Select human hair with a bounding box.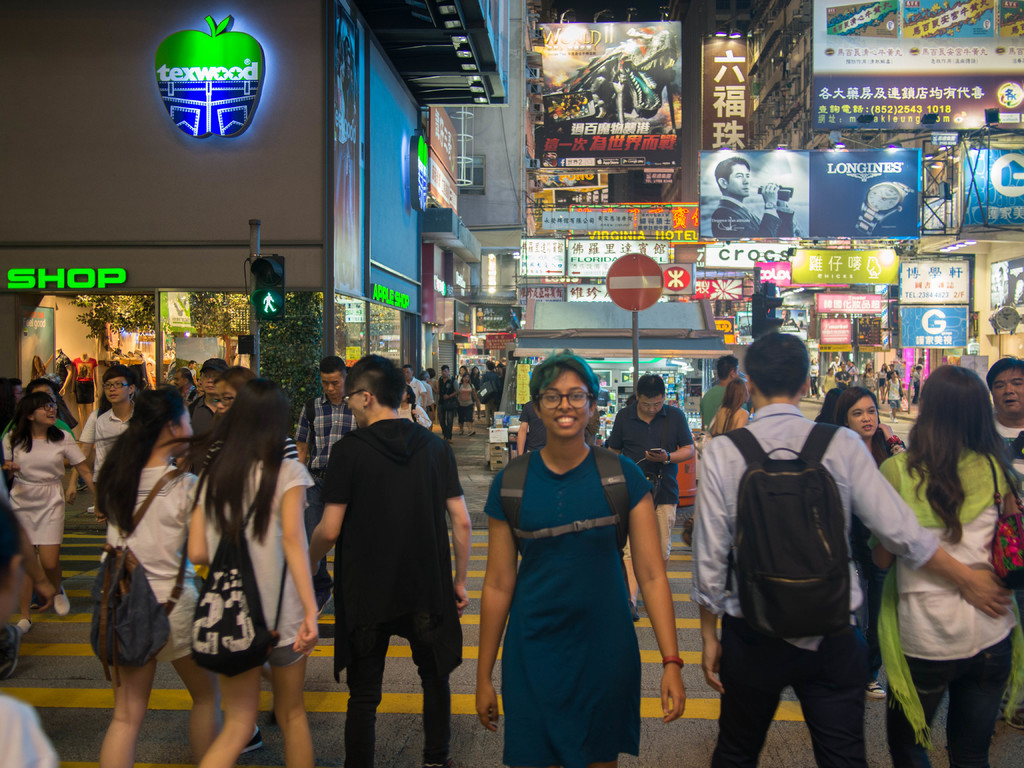
l=813, t=388, r=843, b=433.
